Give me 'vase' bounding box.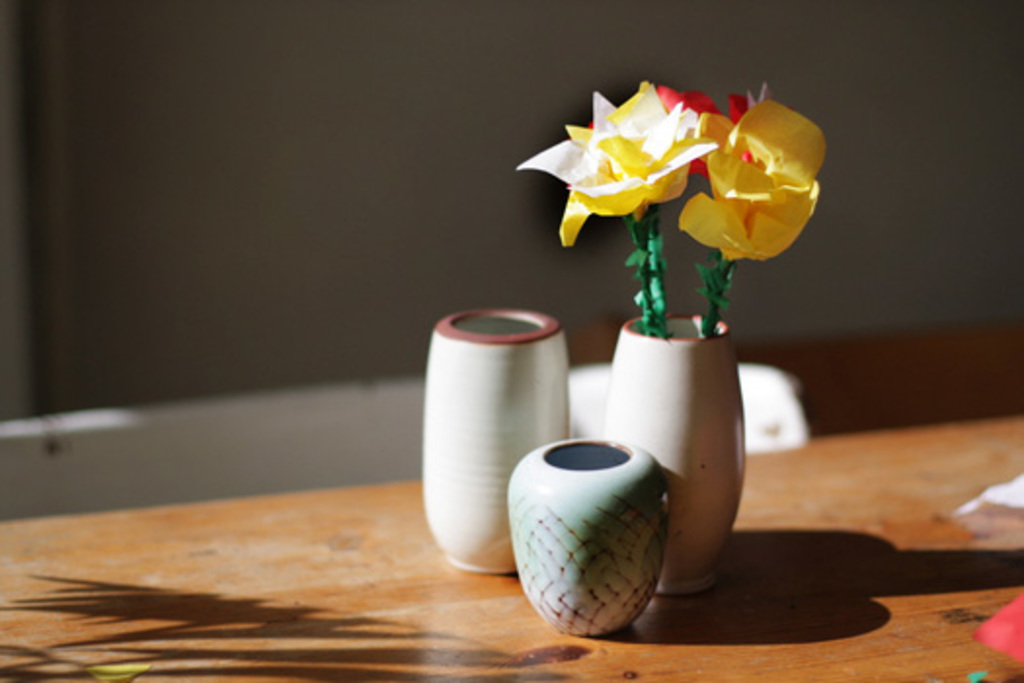
[415, 302, 566, 576].
